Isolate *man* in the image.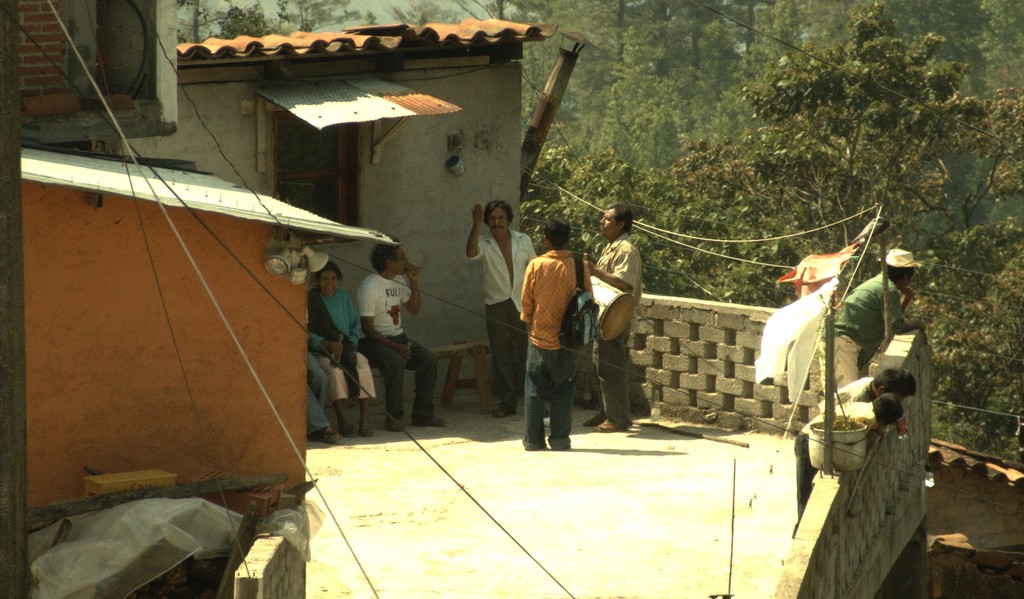
Isolated region: 514:217:611:455.
